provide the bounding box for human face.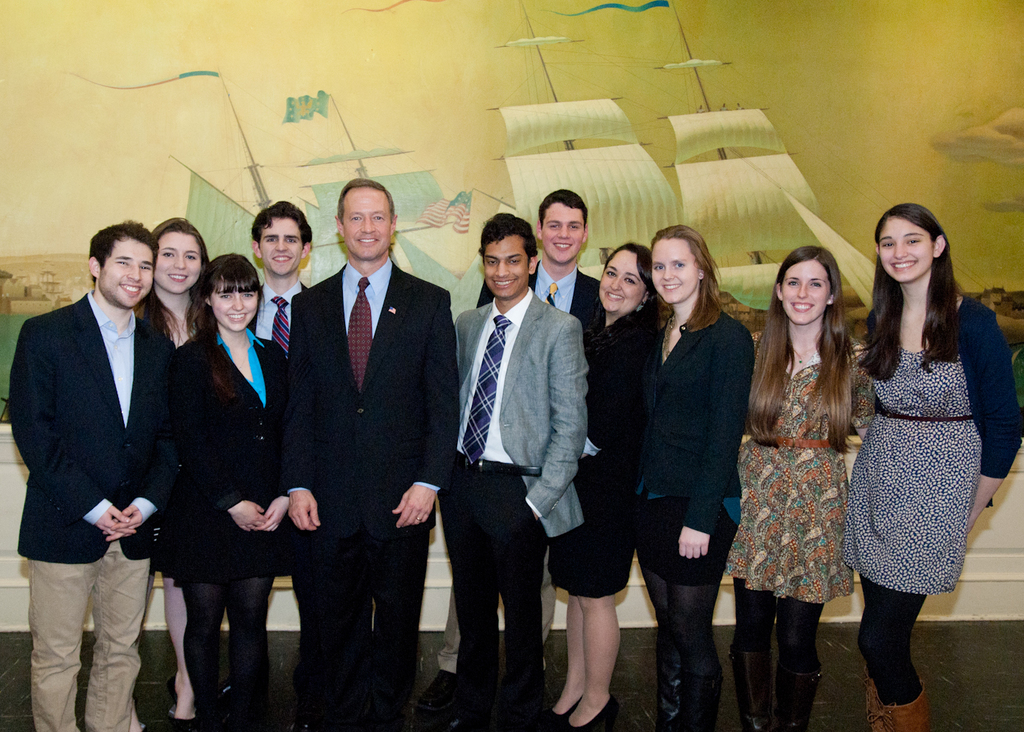
Rect(540, 212, 577, 267).
